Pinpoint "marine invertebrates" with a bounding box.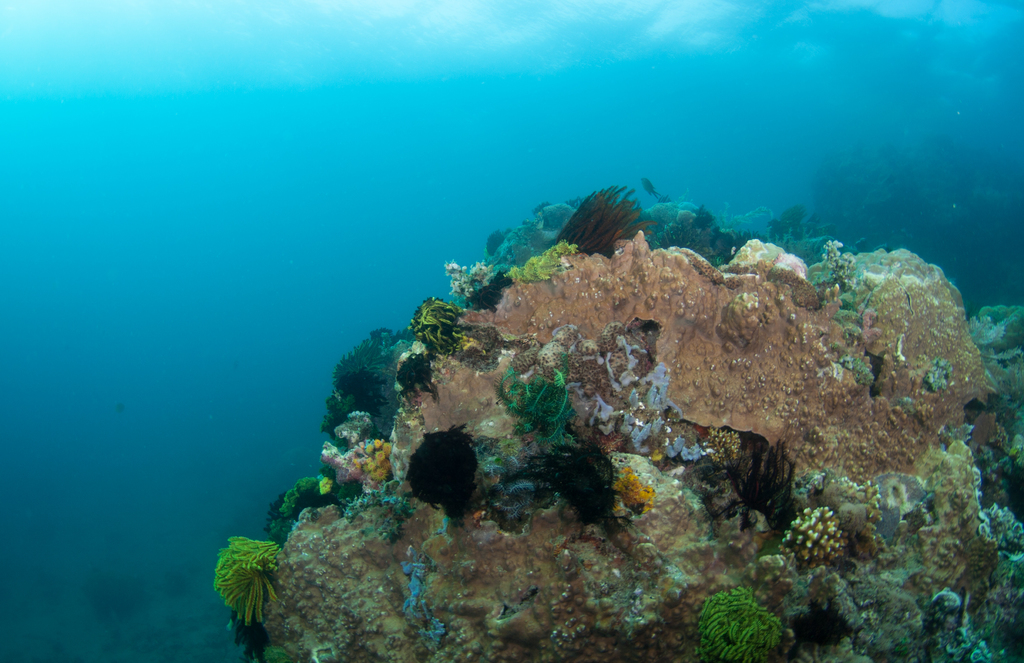
bbox=[783, 504, 854, 573].
